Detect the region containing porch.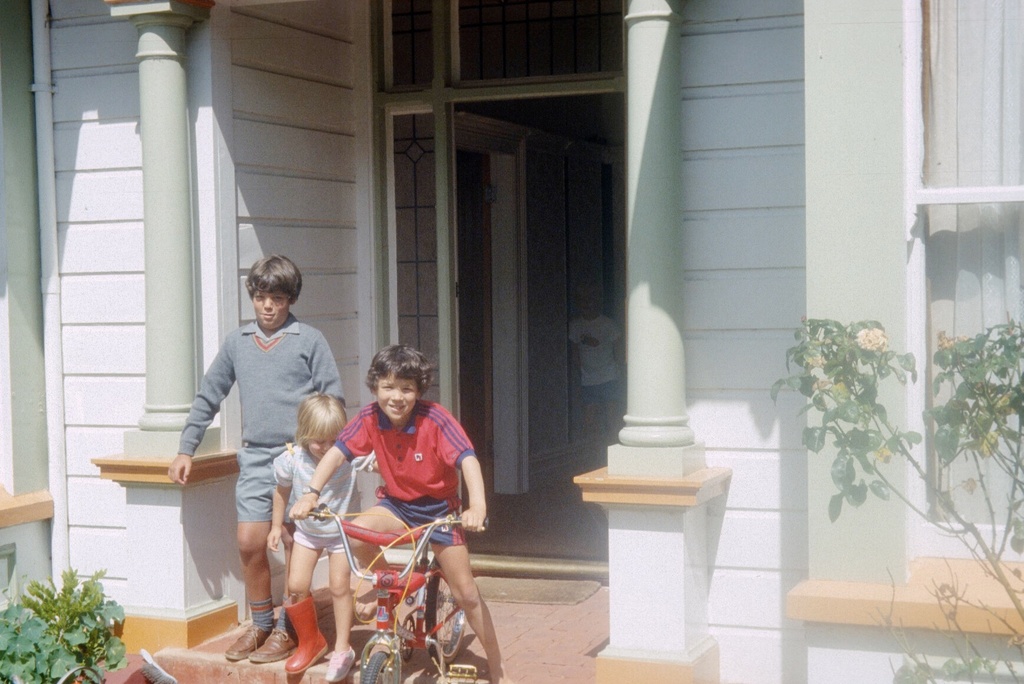
156 550 616 683.
